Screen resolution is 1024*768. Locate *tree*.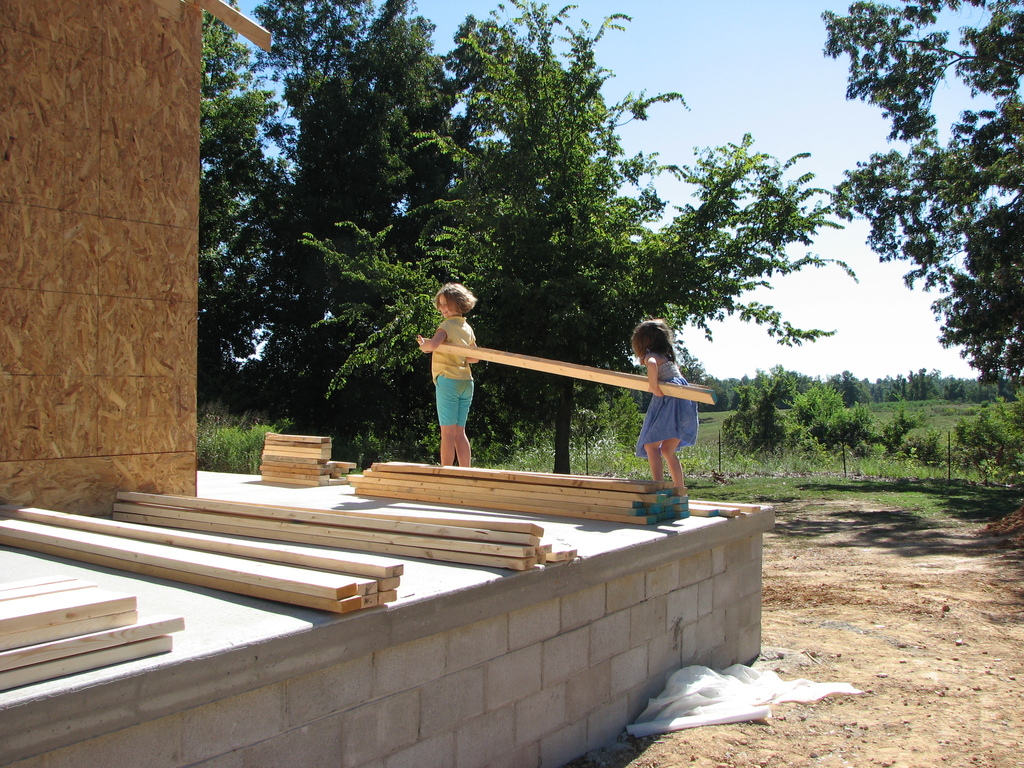
(left=195, top=0, right=290, bottom=360).
